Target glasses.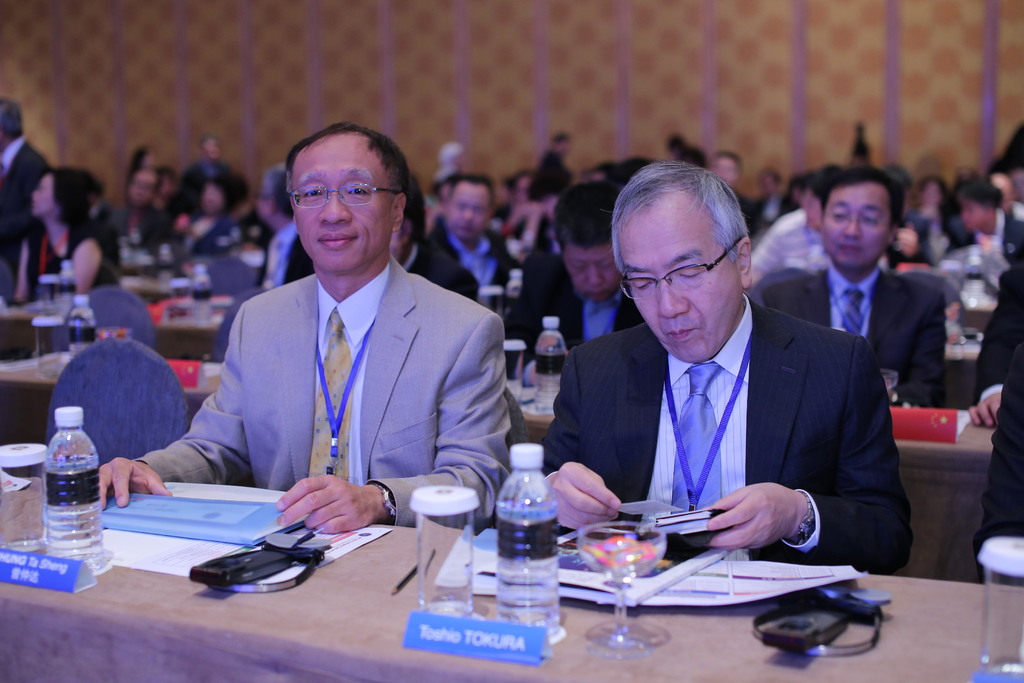
Target region: x1=619 y1=237 x2=742 y2=299.
